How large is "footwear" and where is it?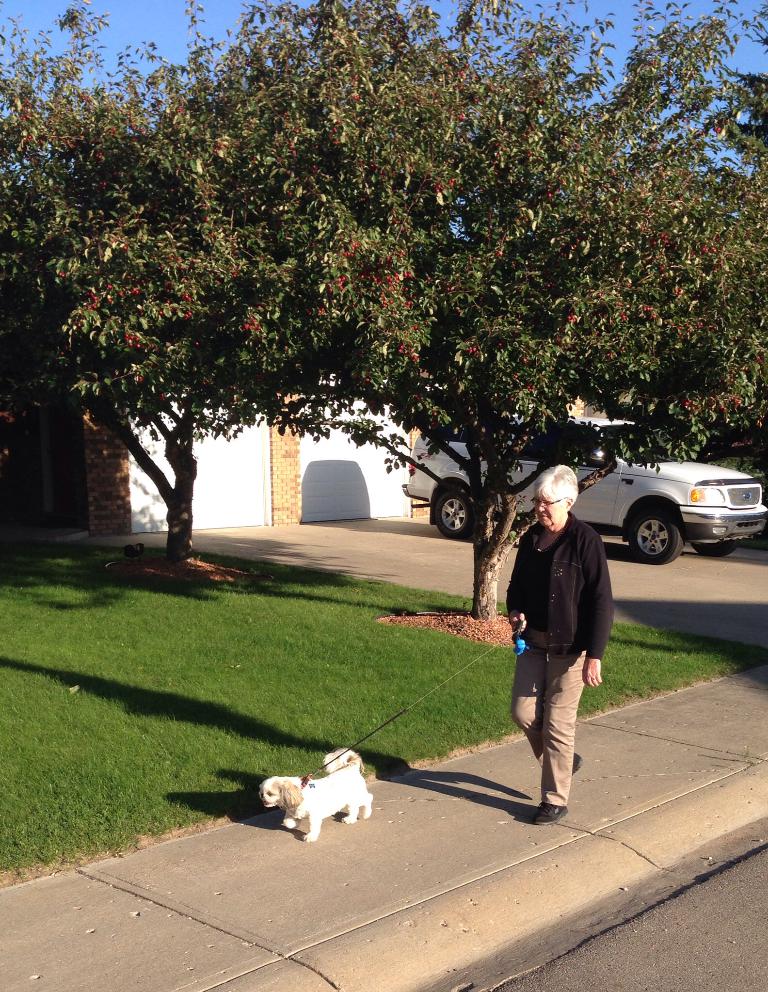
Bounding box: left=569, top=751, right=586, bottom=777.
